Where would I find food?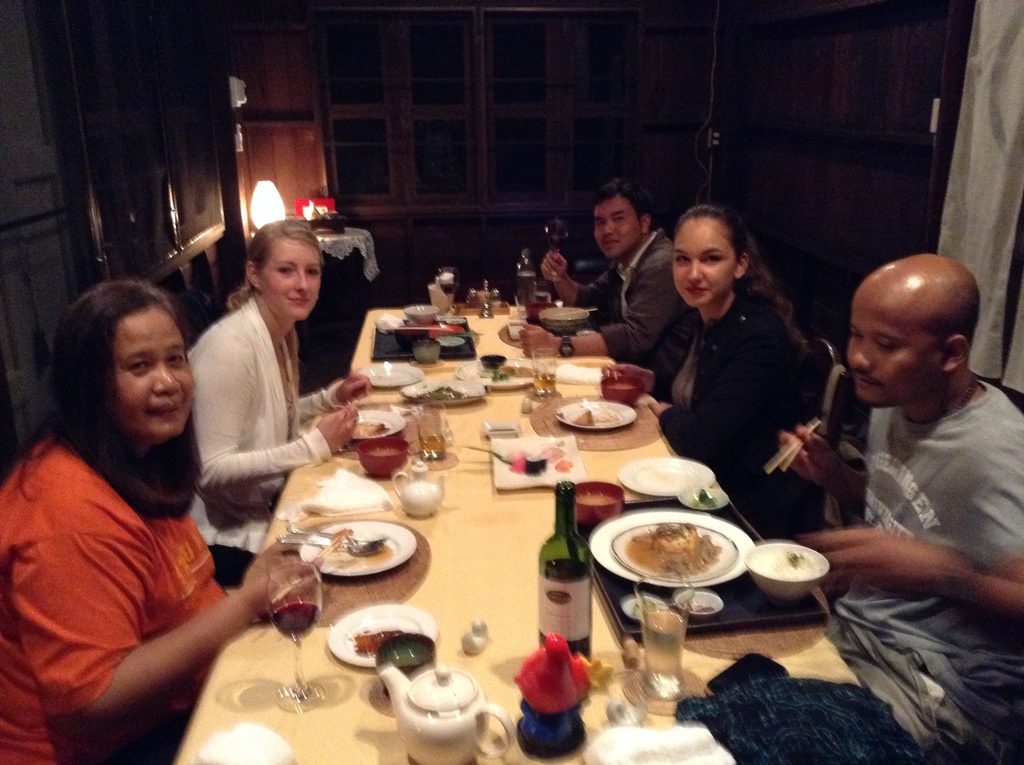
At left=489, top=297, right=505, bottom=311.
